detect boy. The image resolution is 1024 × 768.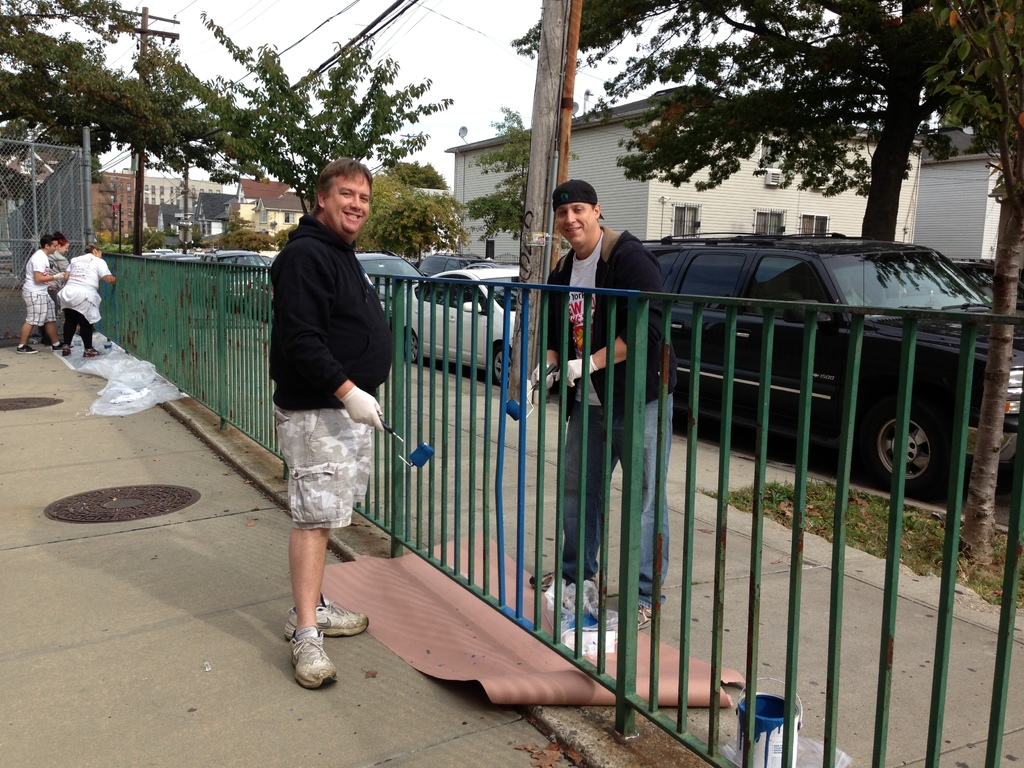
(265,157,394,689).
